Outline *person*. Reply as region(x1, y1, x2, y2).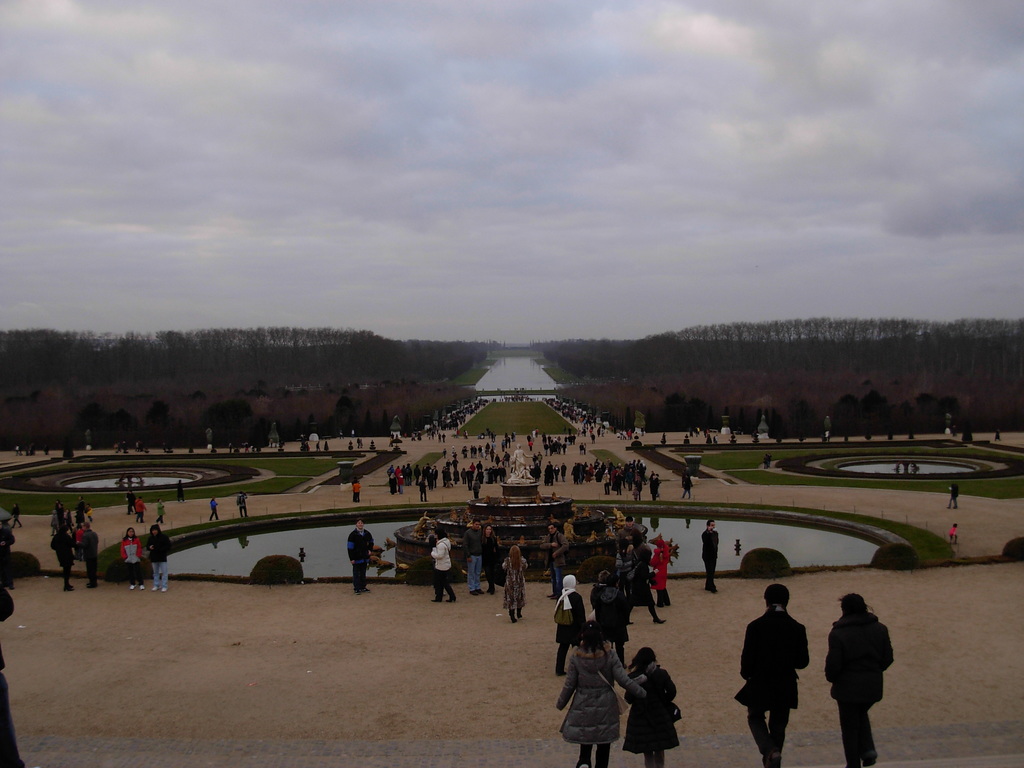
region(701, 521, 718, 596).
